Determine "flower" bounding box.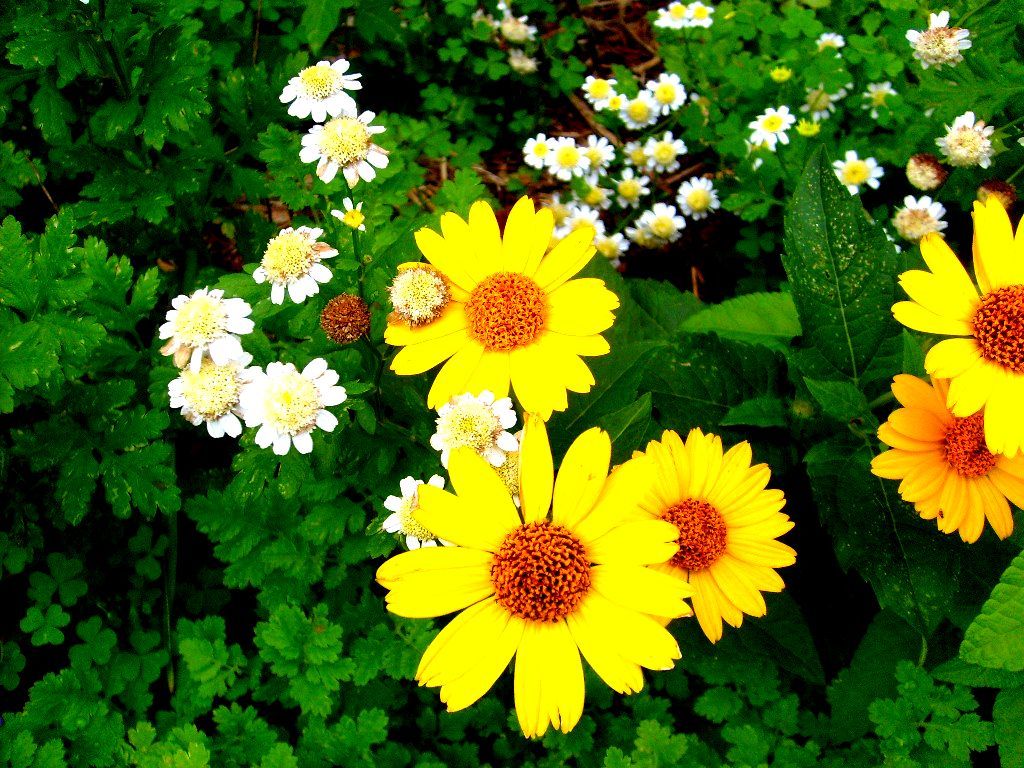
Determined: 599/227/631/266.
